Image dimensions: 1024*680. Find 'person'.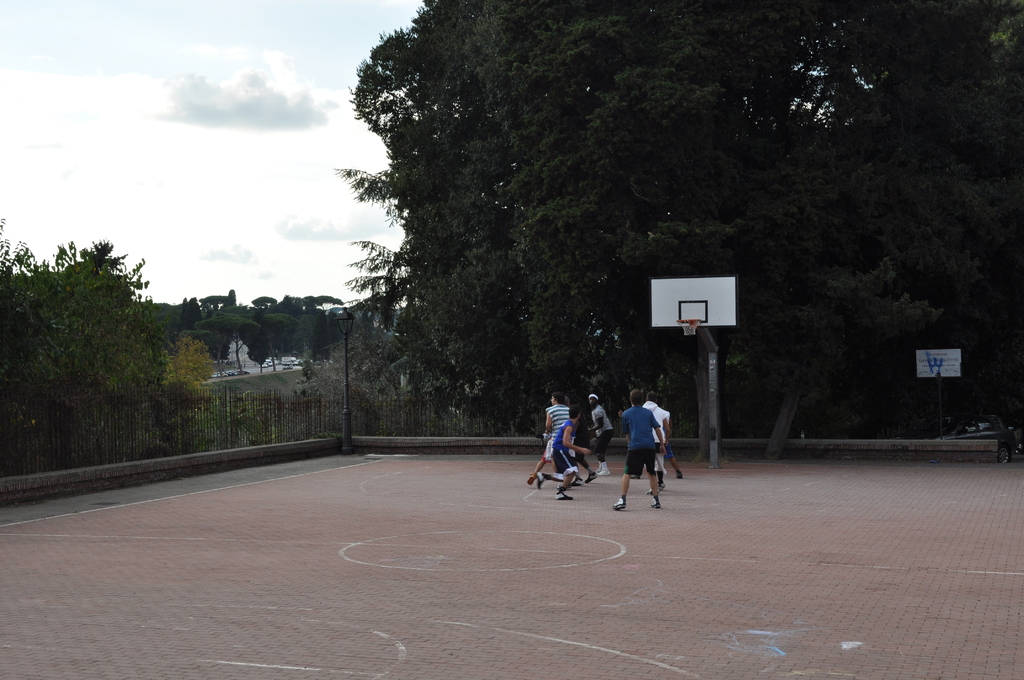
BBox(538, 411, 577, 501).
